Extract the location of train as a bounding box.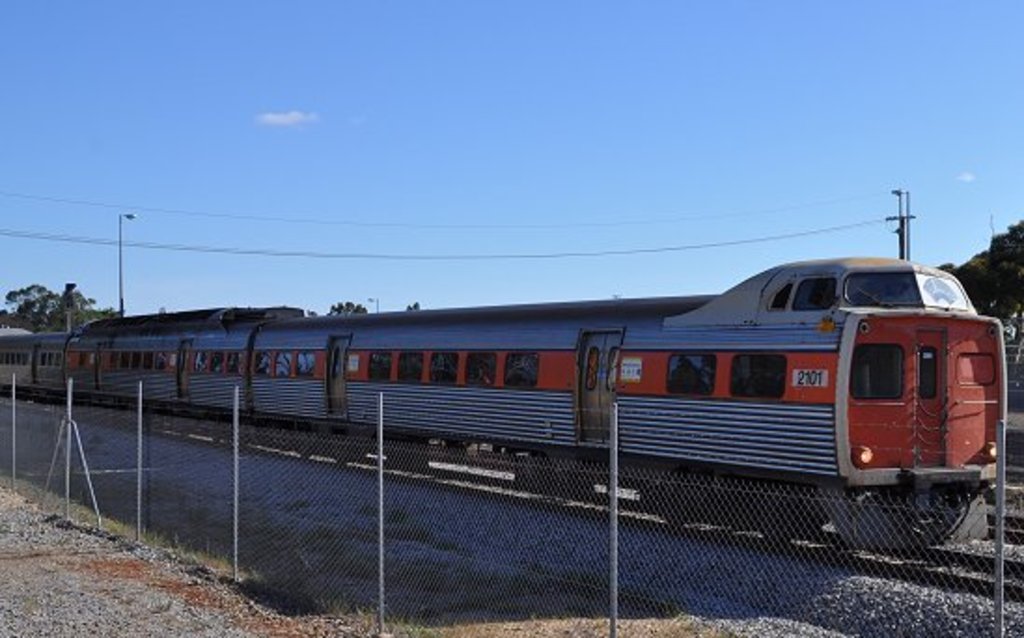
left=0, top=263, right=1003, bottom=543.
